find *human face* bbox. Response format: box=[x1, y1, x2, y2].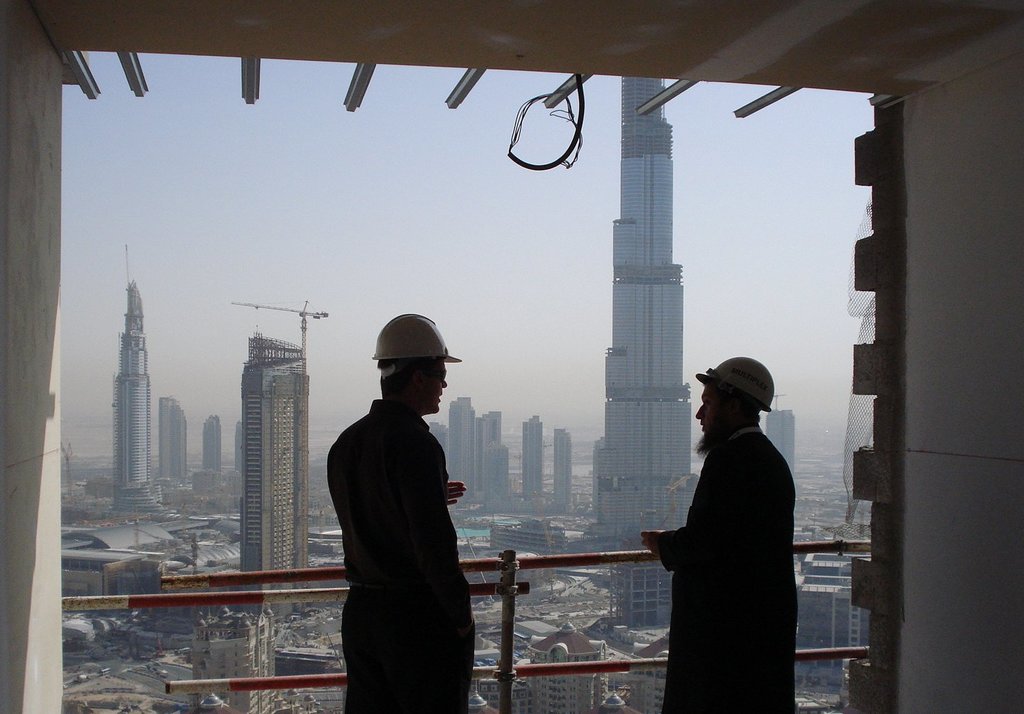
box=[693, 376, 745, 444].
